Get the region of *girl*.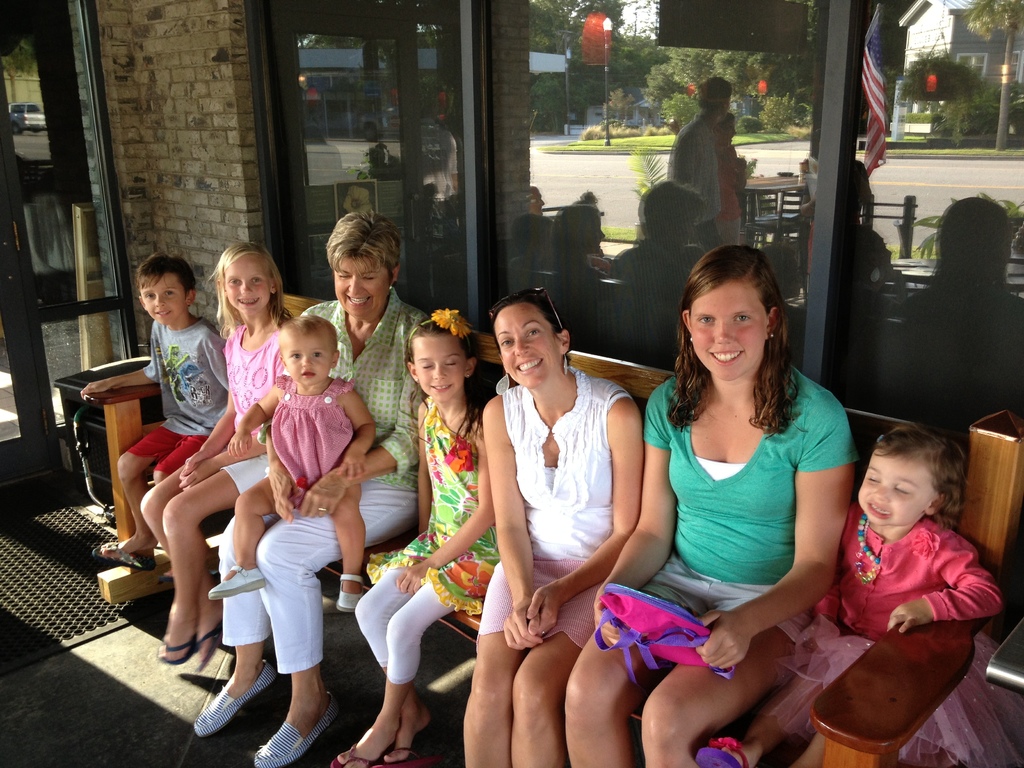
region(569, 243, 858, 764).
